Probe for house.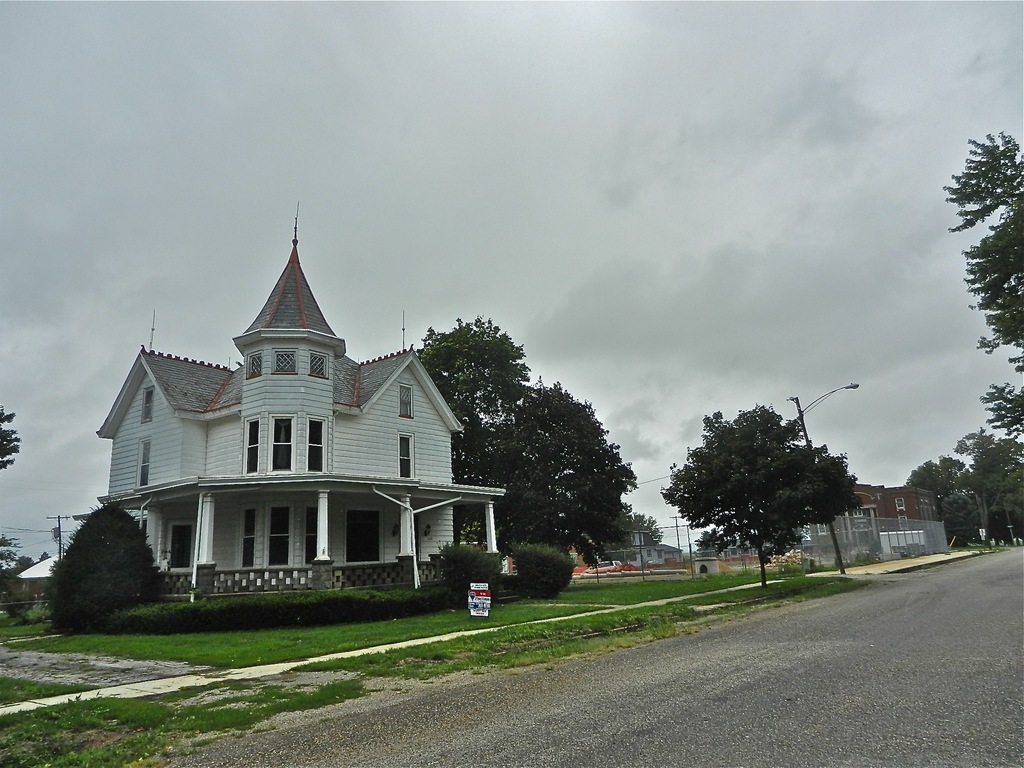
Probe result: [75,210,513,602].
